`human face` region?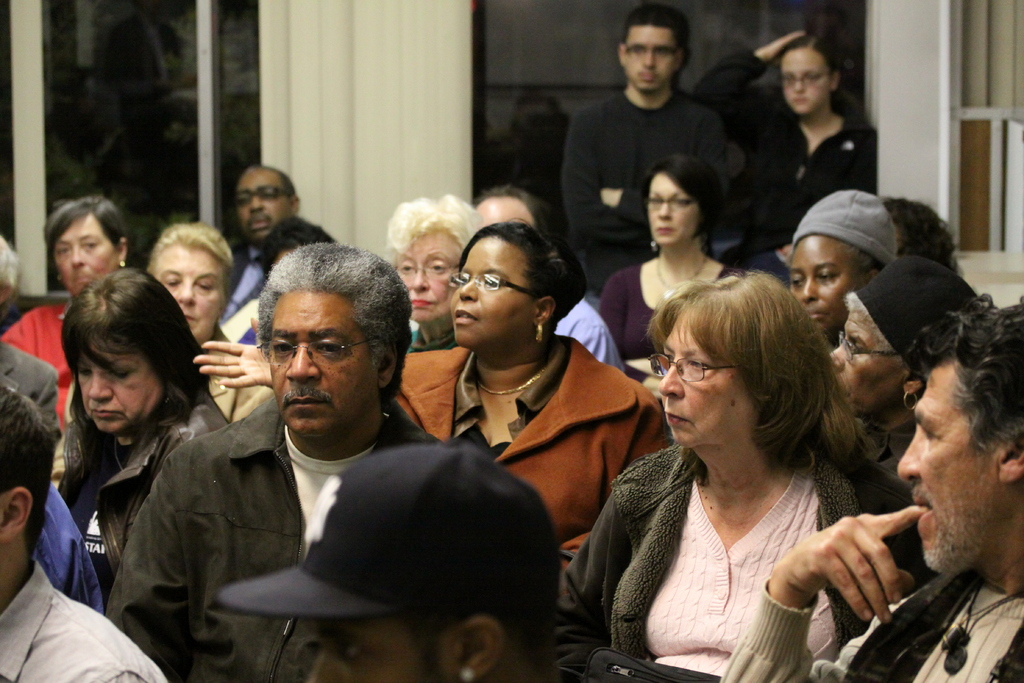
{"x1": 644, "y1": 173, "x2": 701, "y2": 241}
